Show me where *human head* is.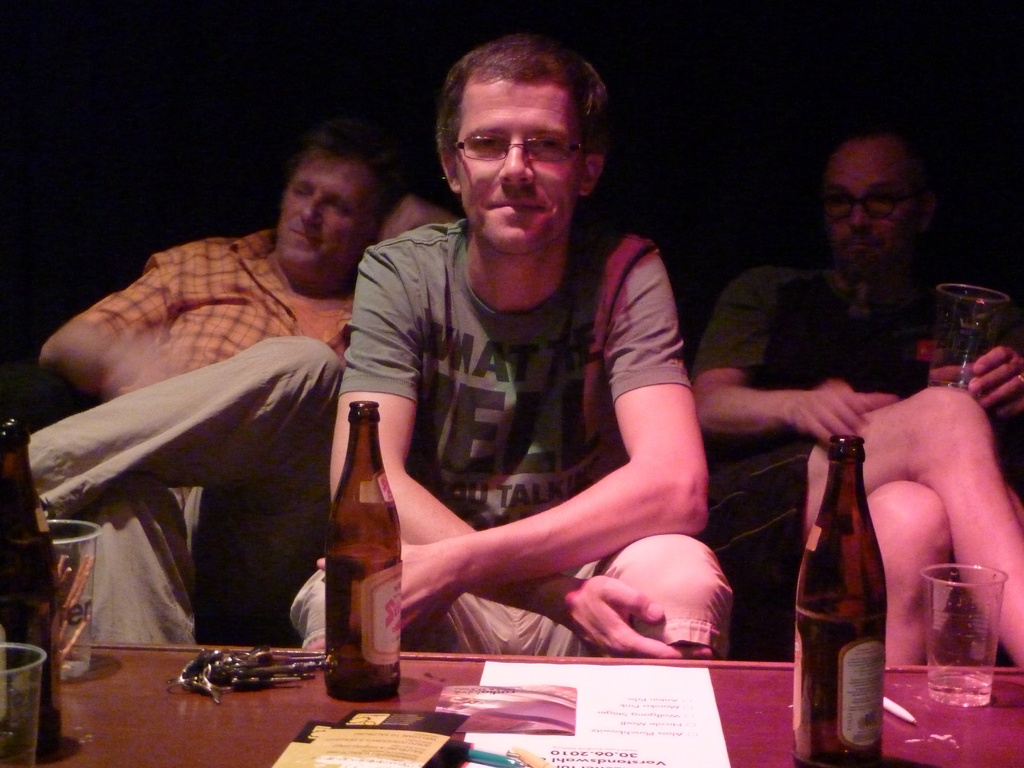
*human head* is at <box>429,35,609,259</box>.
